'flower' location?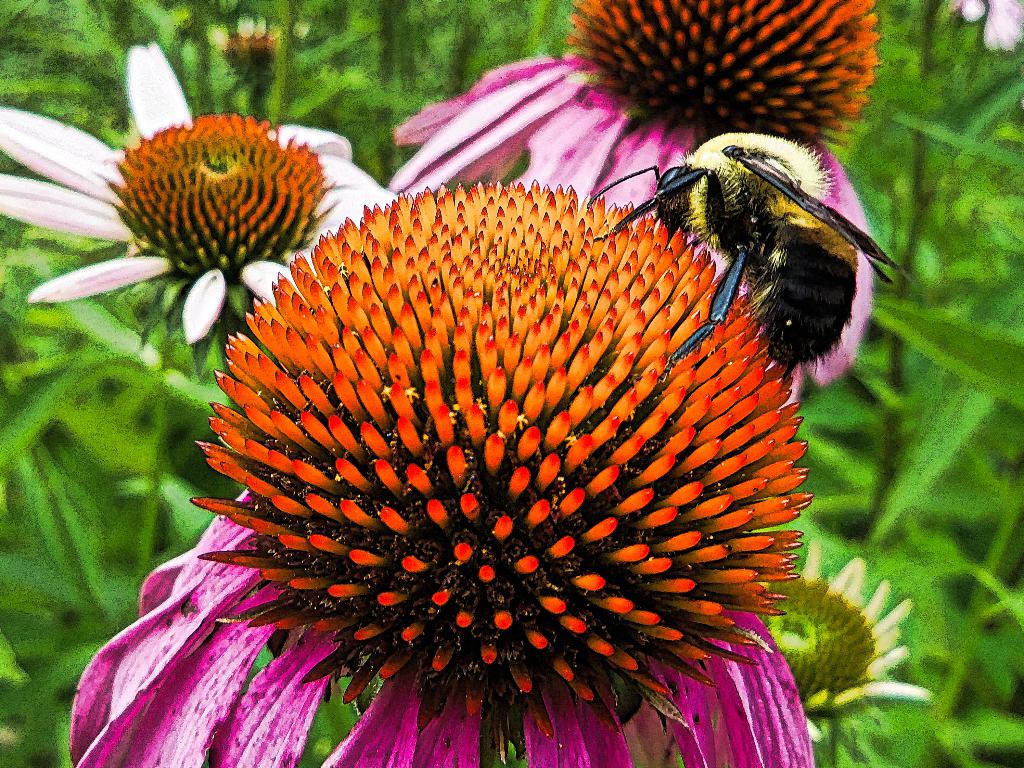
397/6/879/331
